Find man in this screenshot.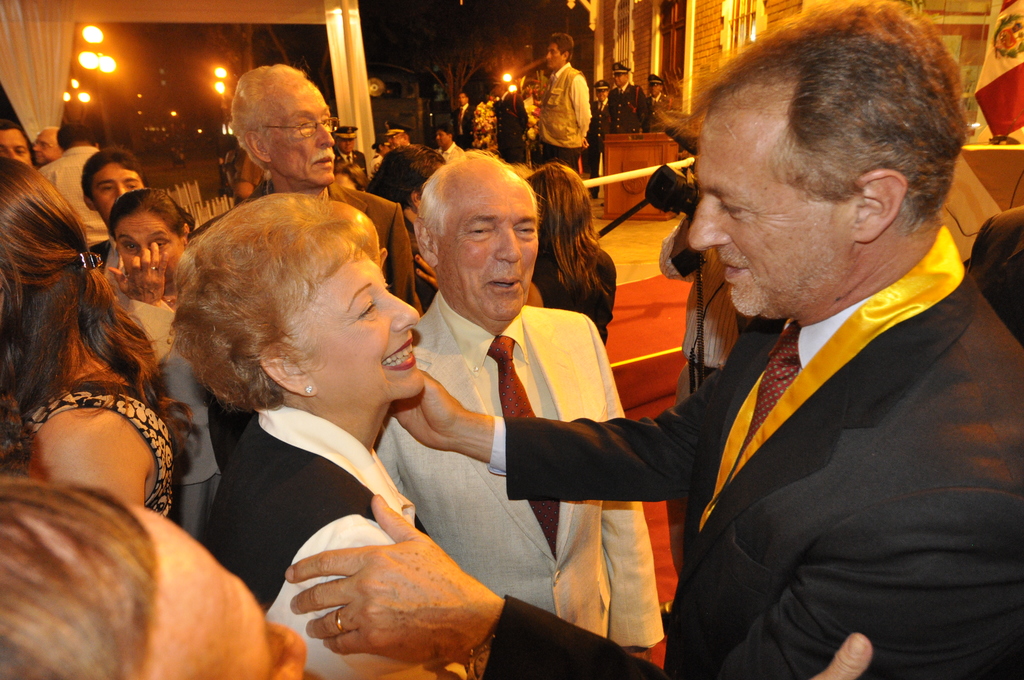
The bounding box for man is {"x1": 640, "y1": 74, "x2": 668, "y2": 129}.
